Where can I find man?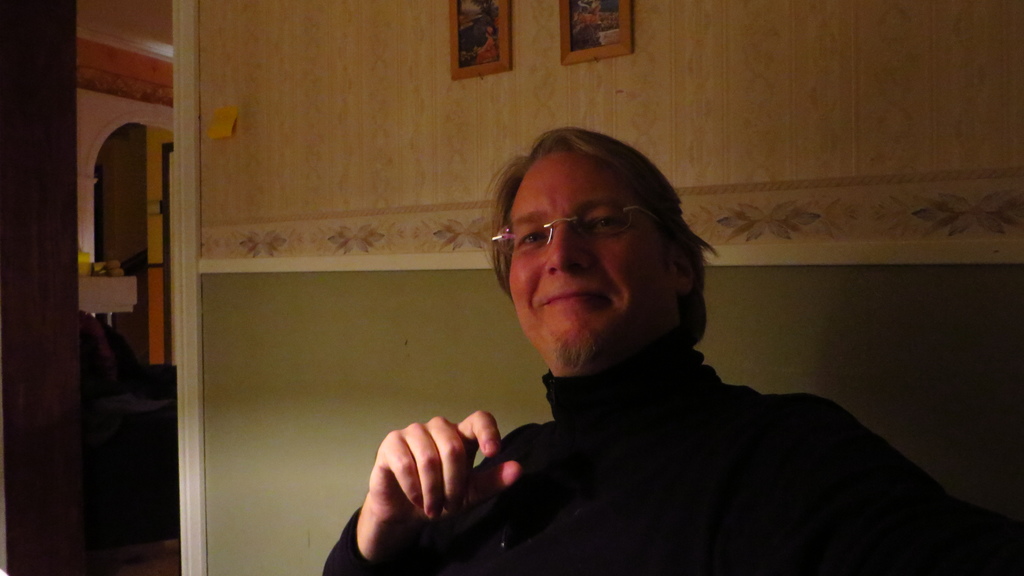
You can find it at (x1=324, y1=124, x2=1023, y2=575).
